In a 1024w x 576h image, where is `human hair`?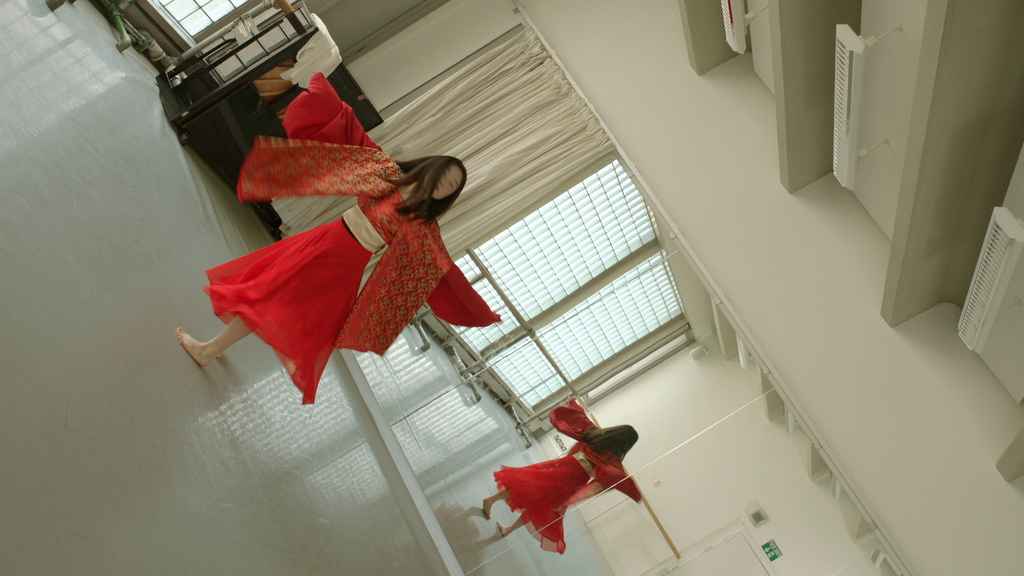
(387, 143, 456, 220).
